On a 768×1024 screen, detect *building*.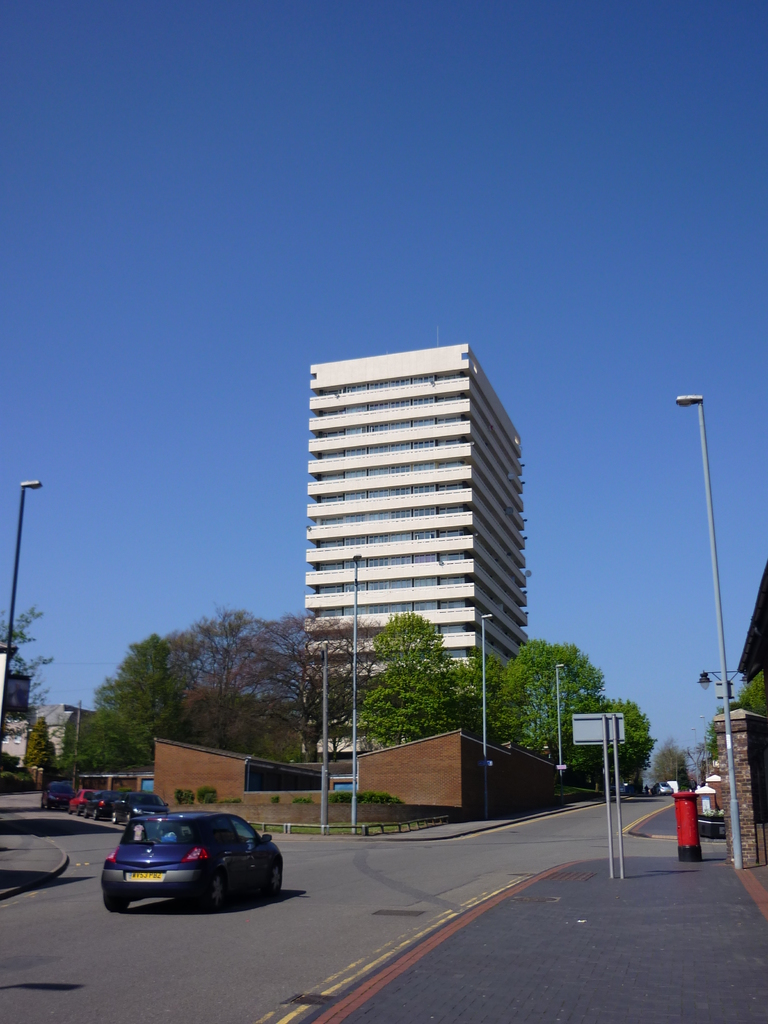
<box>734,572,767,860</box>.
